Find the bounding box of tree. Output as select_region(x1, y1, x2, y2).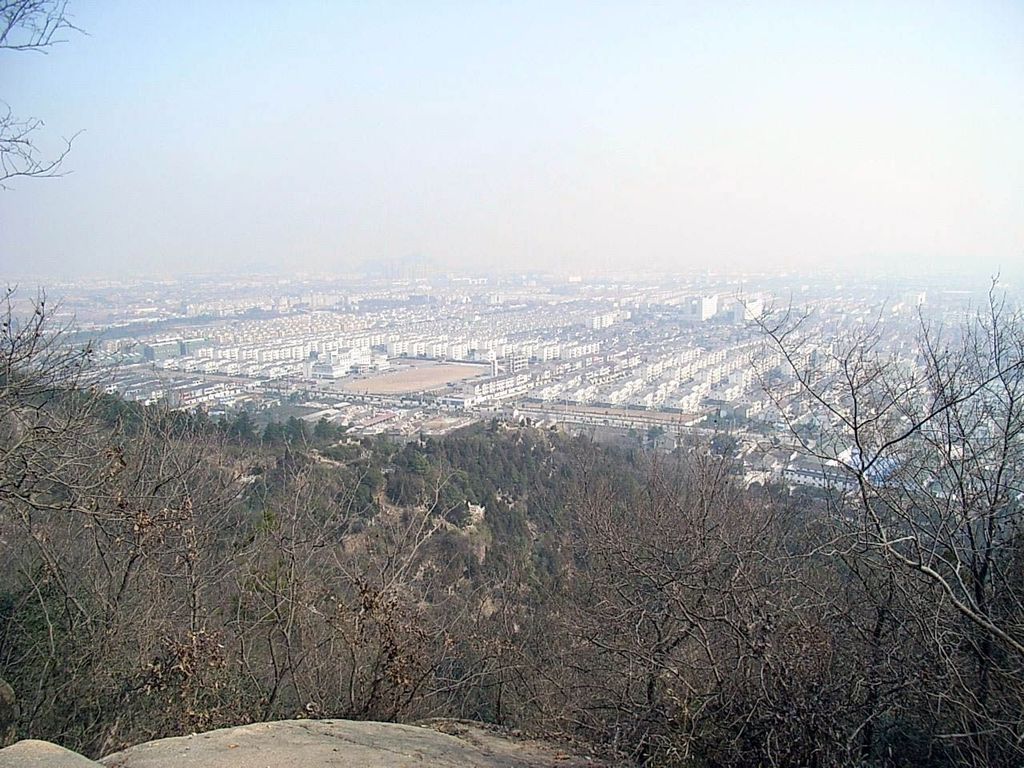
select_region(722, 478, 912, 763).
